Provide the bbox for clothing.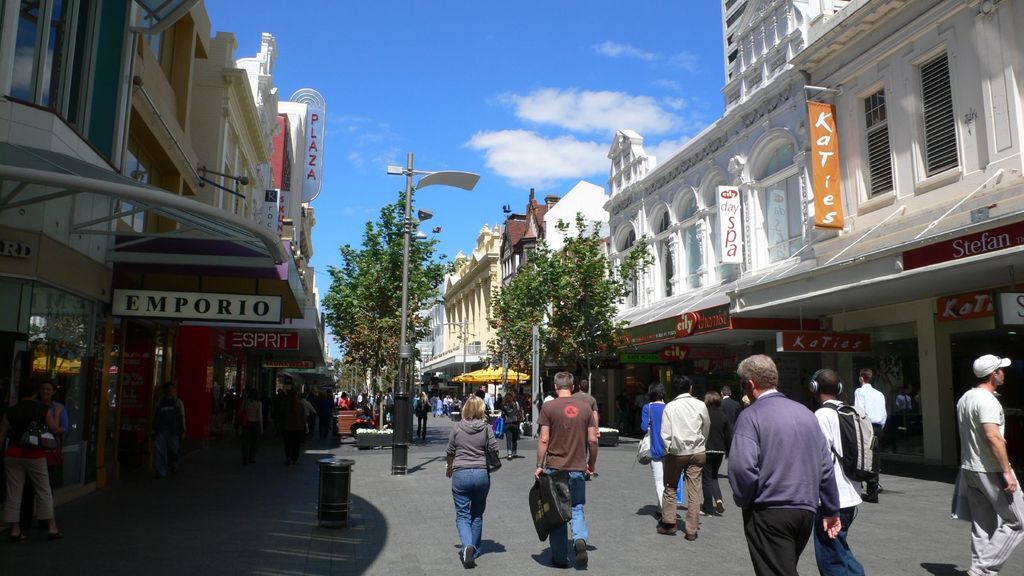
rect(573, 390, 596, 463).
